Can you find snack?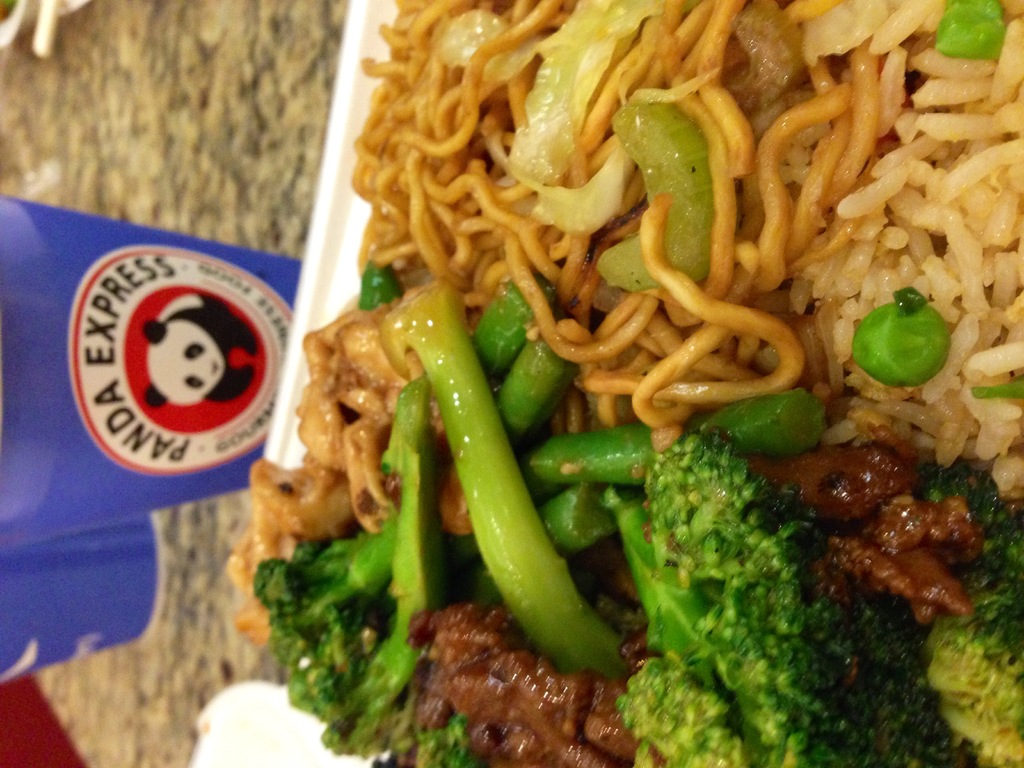
Yes, bounding box: (225, 0, 1022, 767).
